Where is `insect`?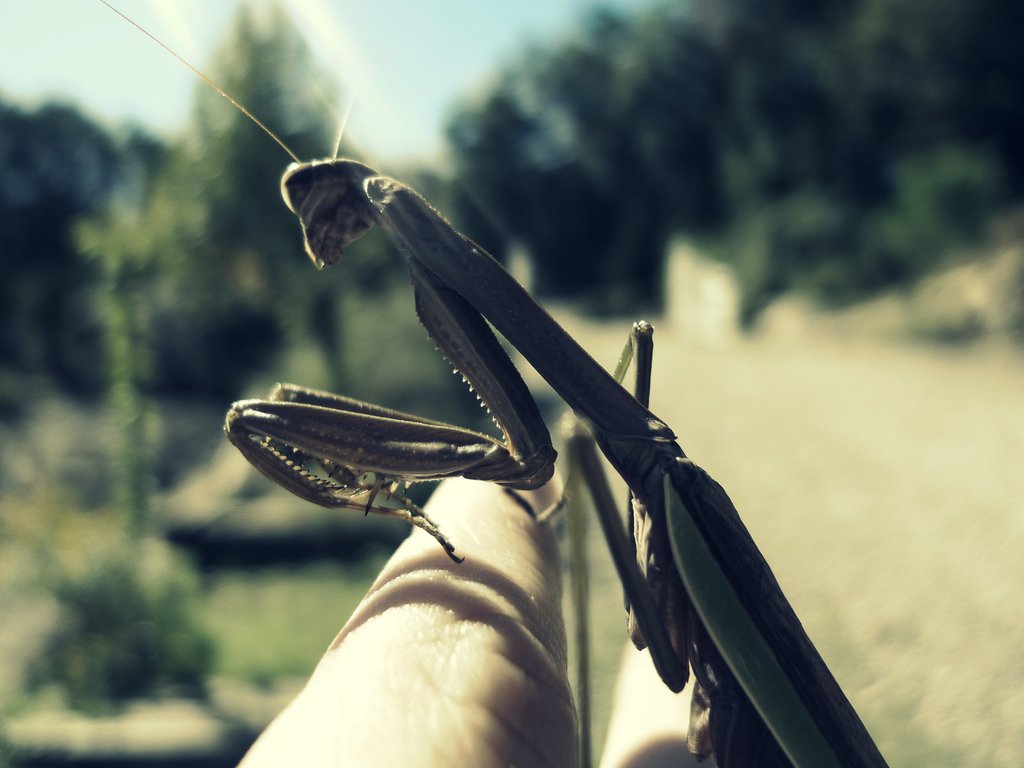
100:1:892:767.
